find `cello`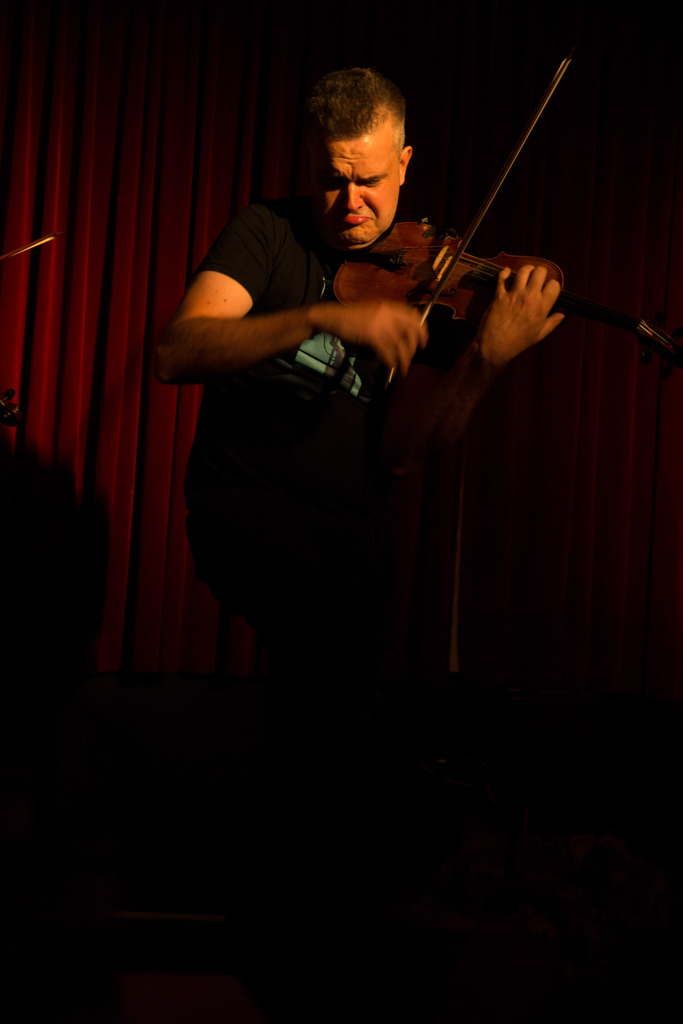
locate(0, 228, 62, 424)
